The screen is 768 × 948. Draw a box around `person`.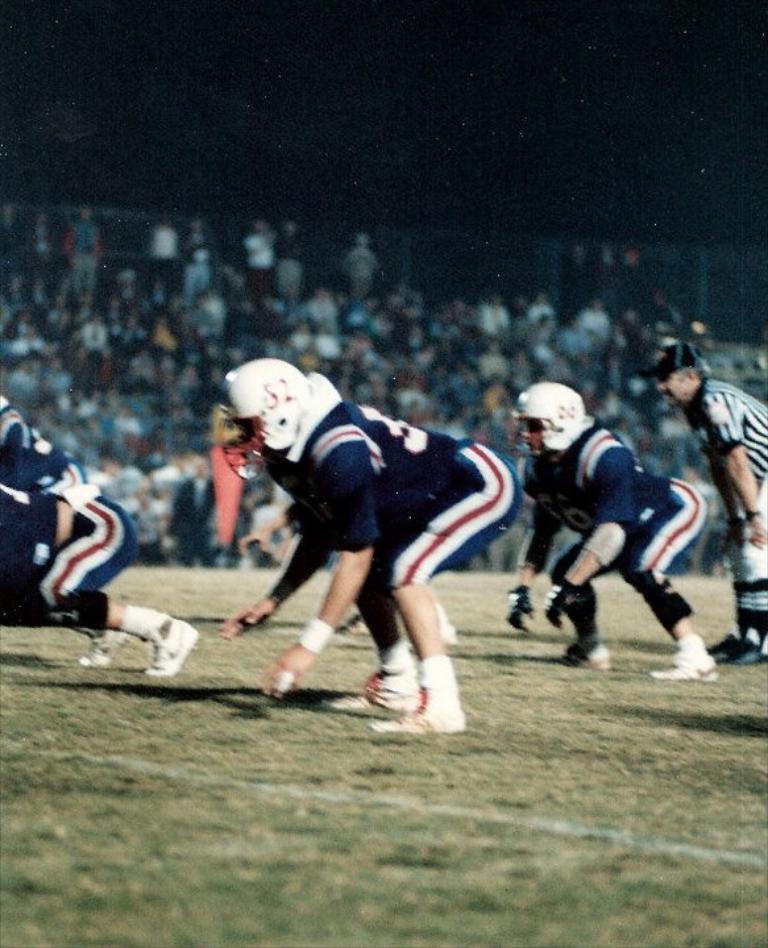
{"left": 499, "top": 373, "right": 718, "bottom": 683}.
